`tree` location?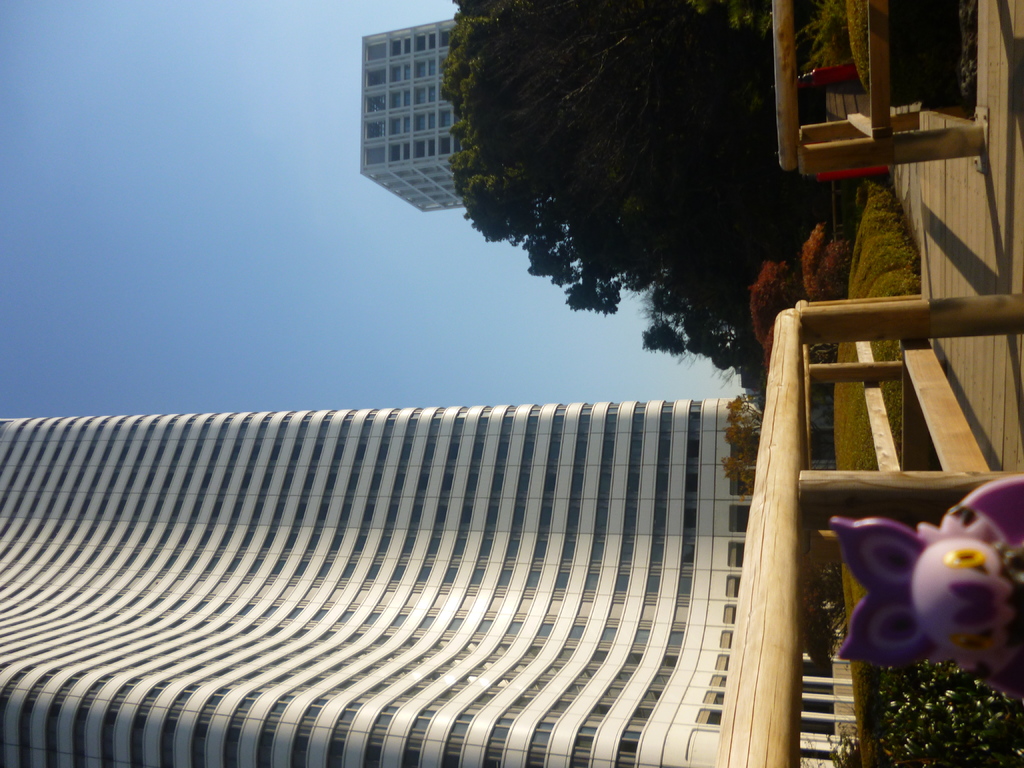
locate(805, 553, 846, 669)
